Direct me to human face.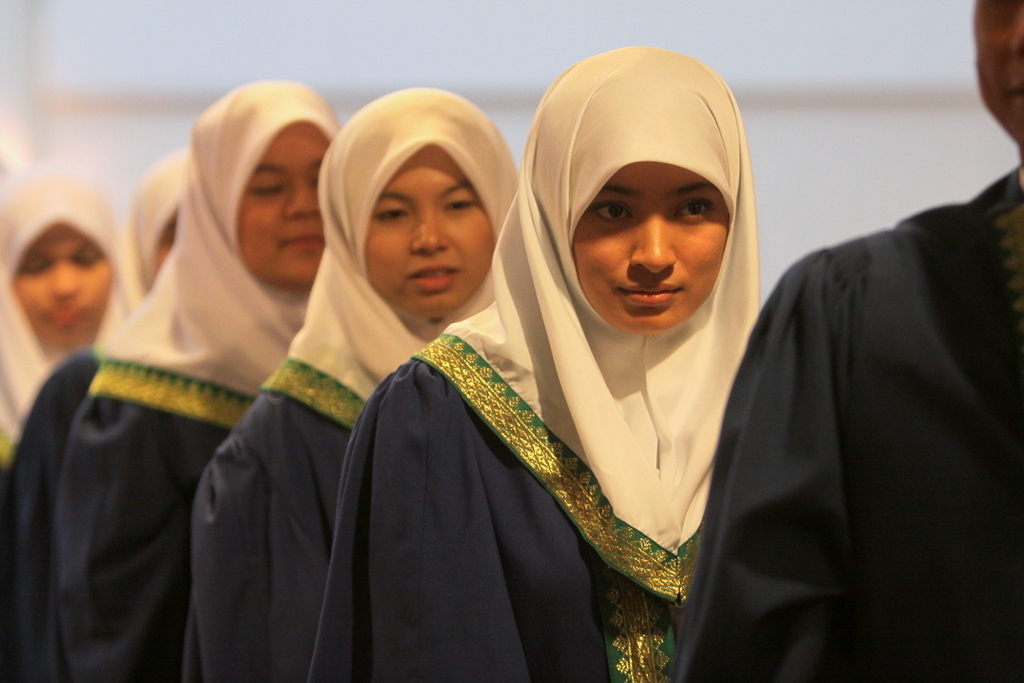
Direction: [left=235, top=122, right=331, bottom=283].
